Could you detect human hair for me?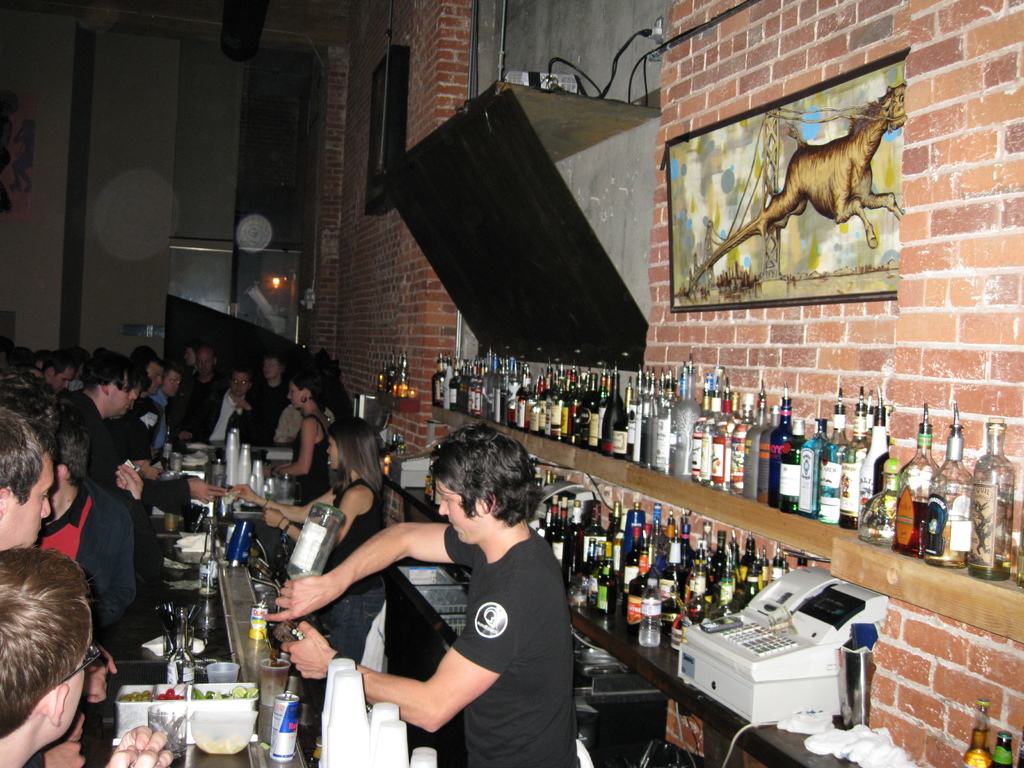
Detection result: bbox=(131, 360, 153, 397).
